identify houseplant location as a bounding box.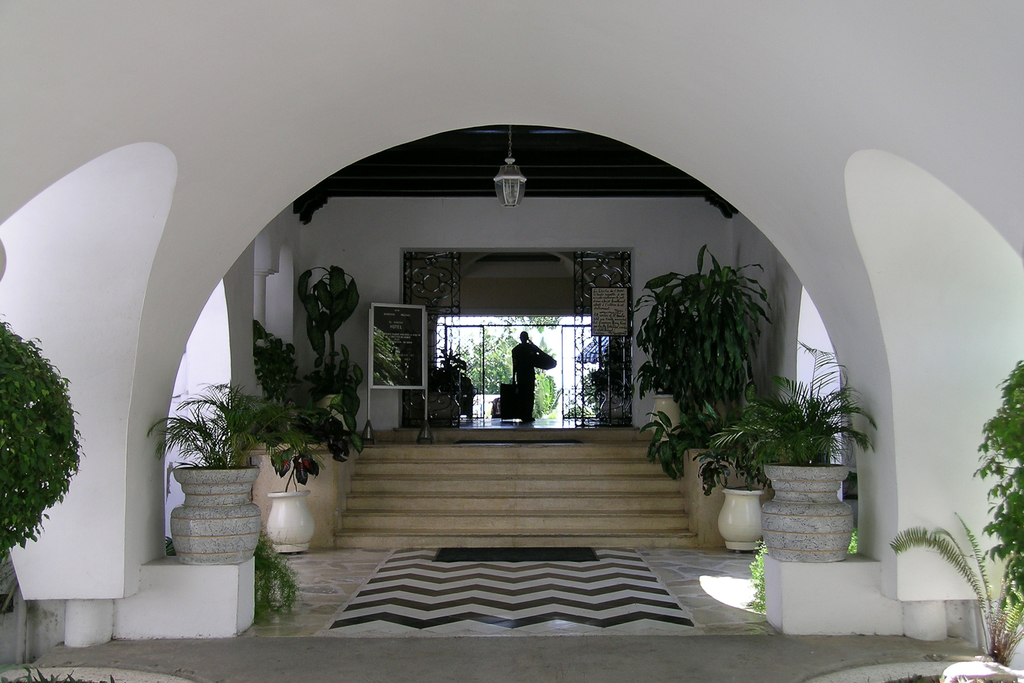
Rect(634, 232, 772, 468).
